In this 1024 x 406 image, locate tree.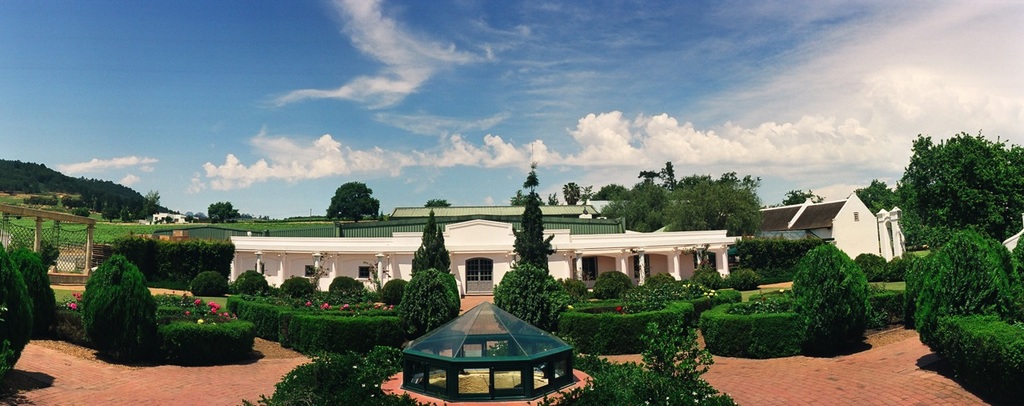
Bounding box: l=76, t=254, r=166, b=368.
